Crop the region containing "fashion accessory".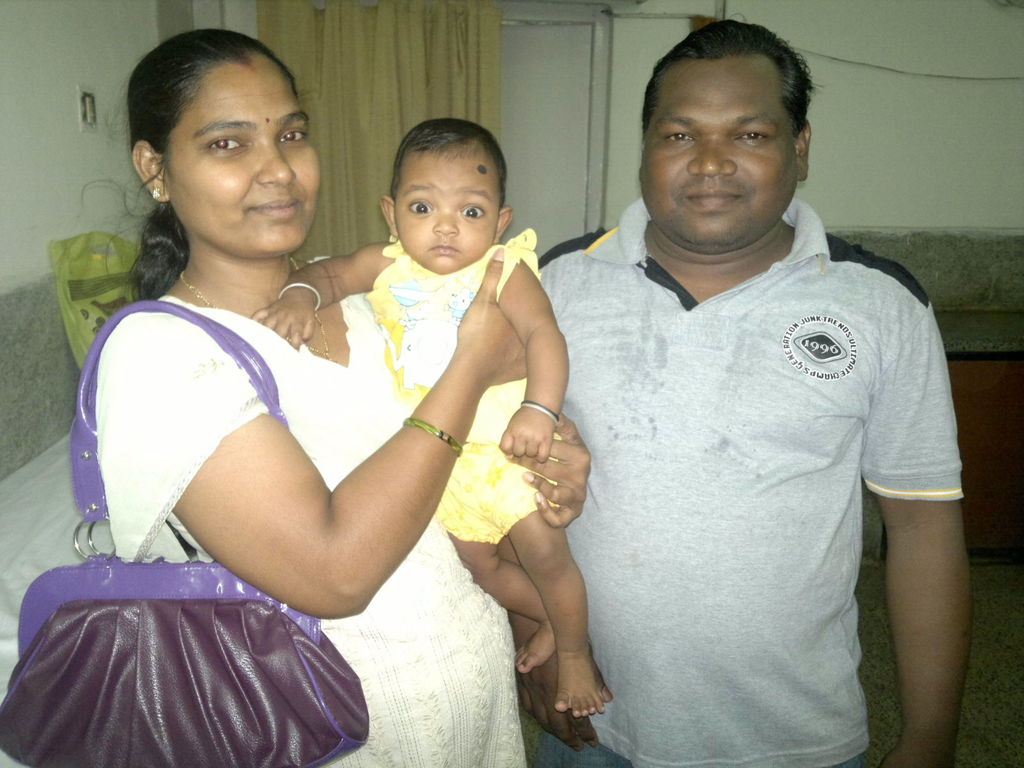
Crop region: {"left": 277, "top": 280, "right": 322, "bottom": 312}.
